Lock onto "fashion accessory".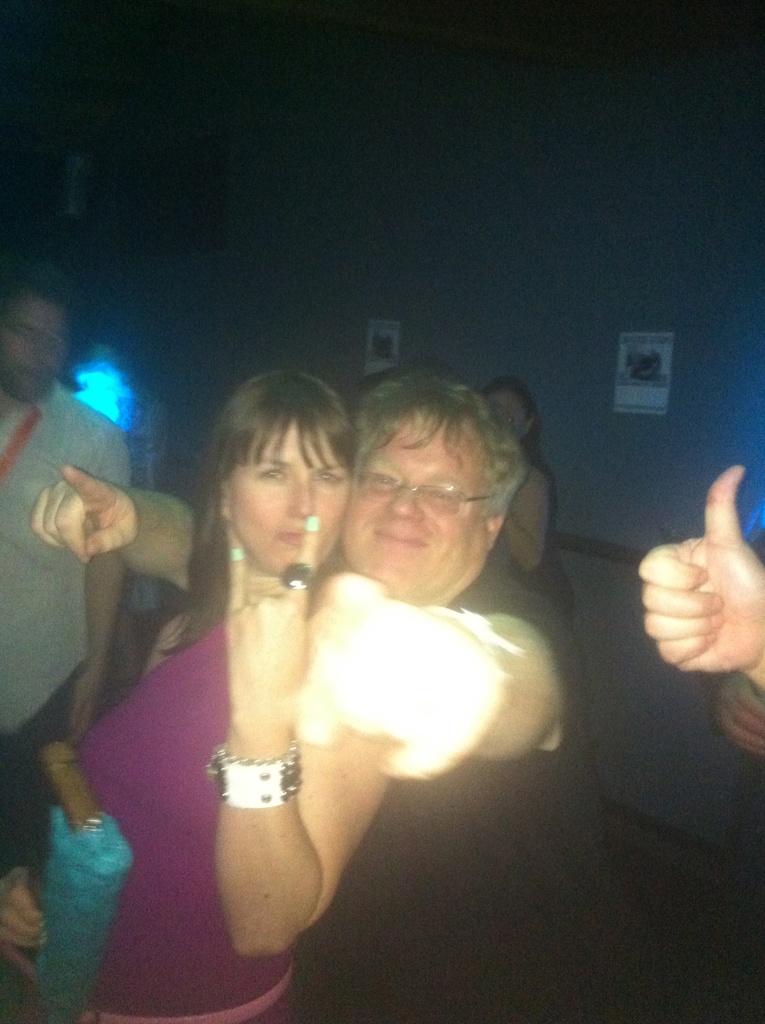
Locked: {"left": 30, "top": 737, "right": 135, "bottom": 1023}.
